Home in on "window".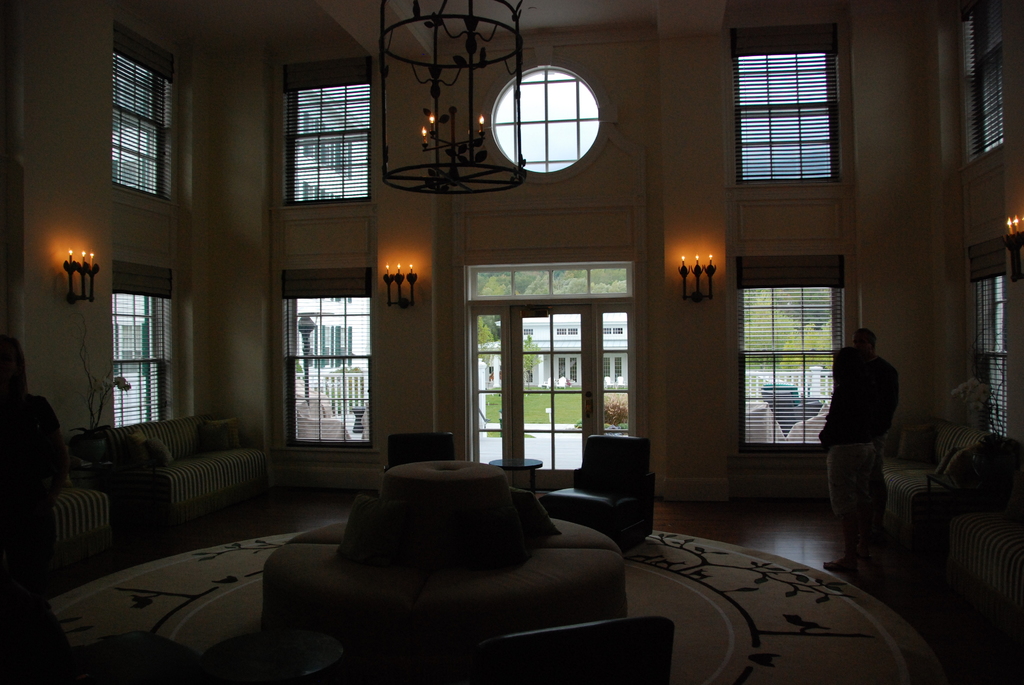
Homed in at <region>966, 0, 998, 160</region>.
